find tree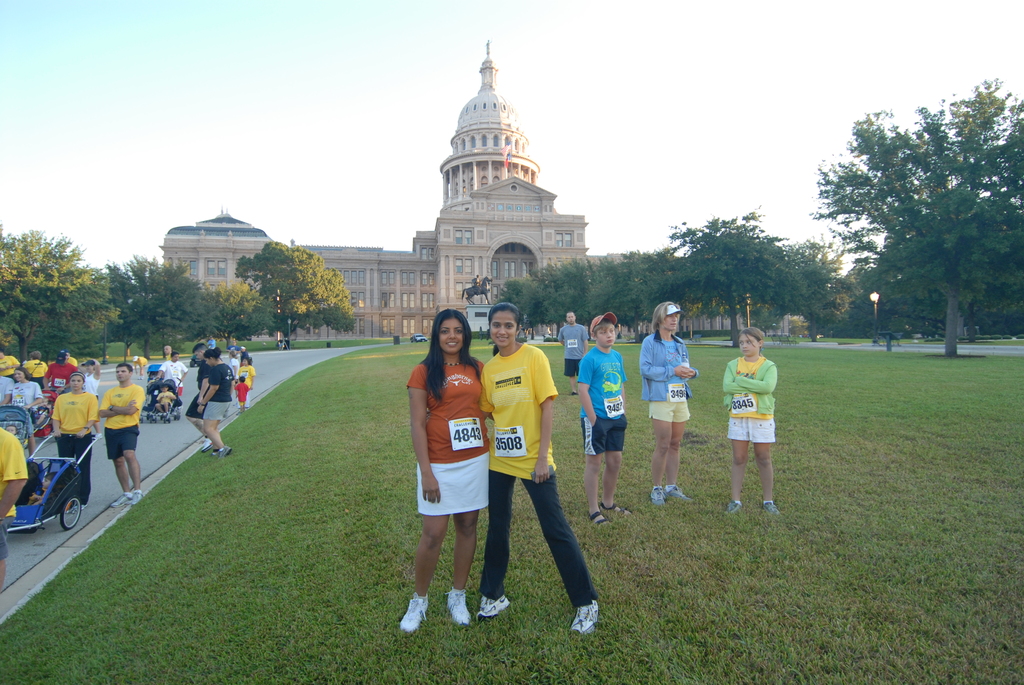
rect(100, 257, 203, 358)
